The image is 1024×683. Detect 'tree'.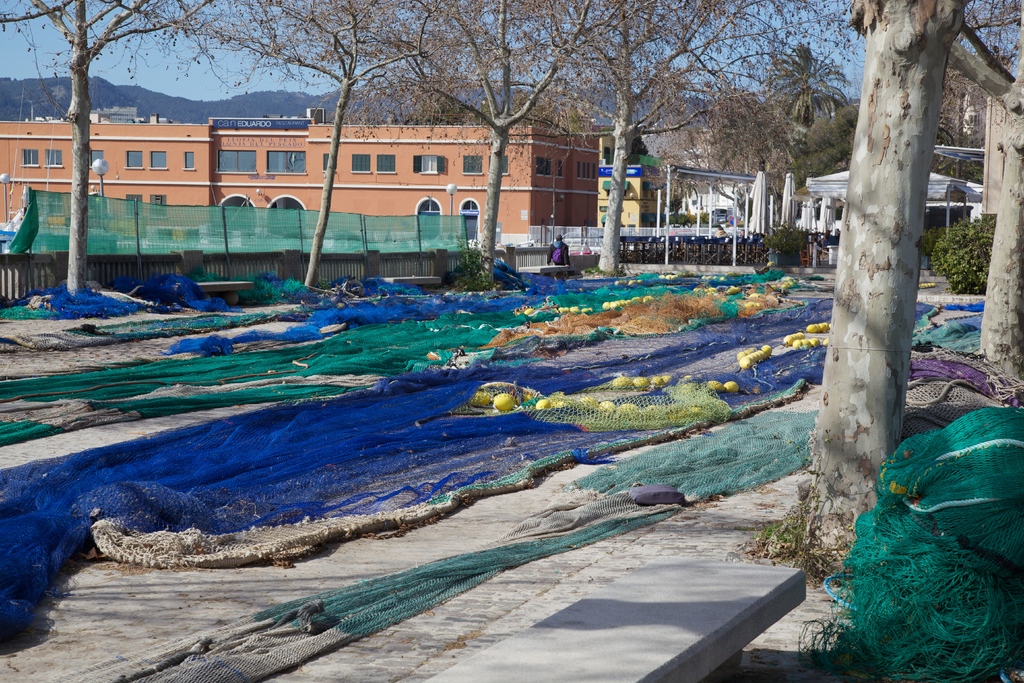
Detection: [152,0,483,288].
